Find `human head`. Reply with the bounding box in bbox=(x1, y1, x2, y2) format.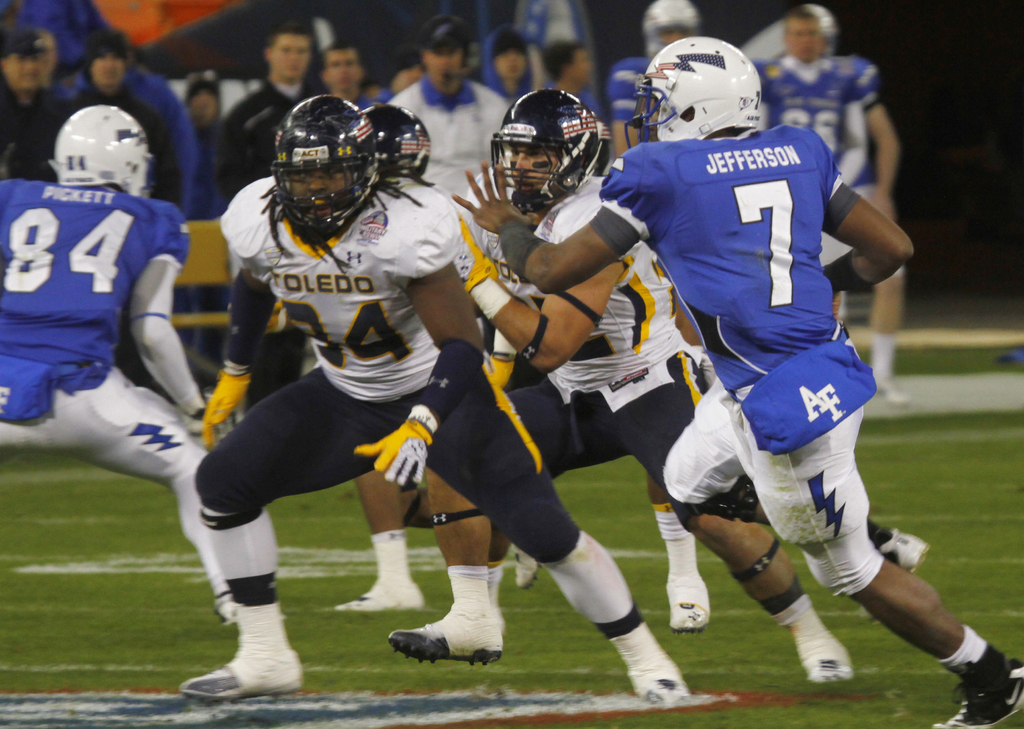
bbox=(618, 45, 751, 142).
